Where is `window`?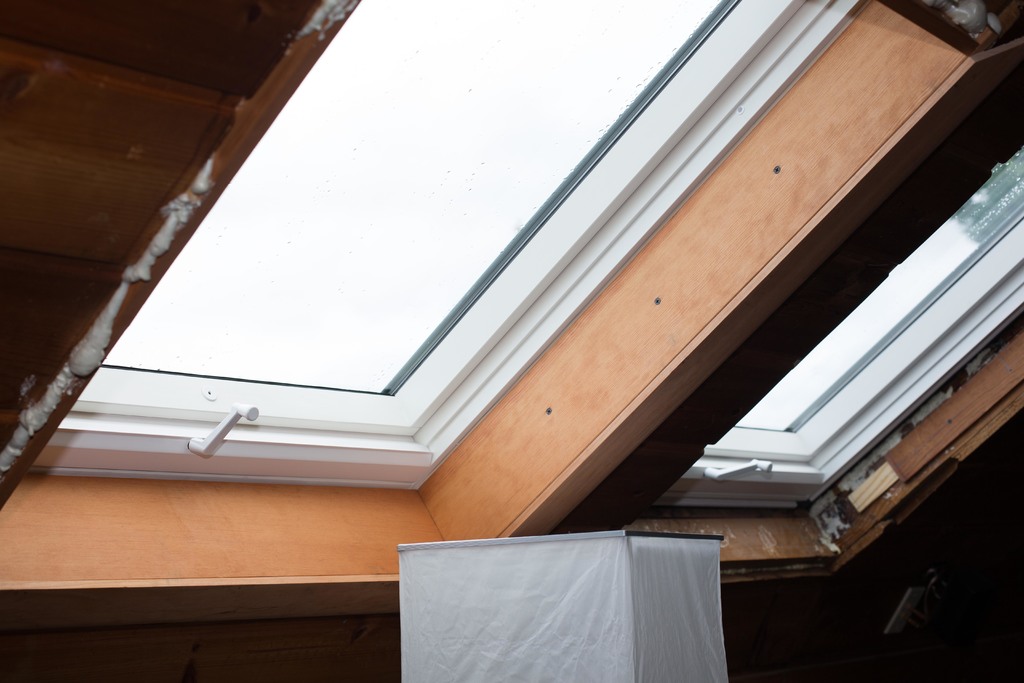
<region>0, 0, 1023, 618</region>.
